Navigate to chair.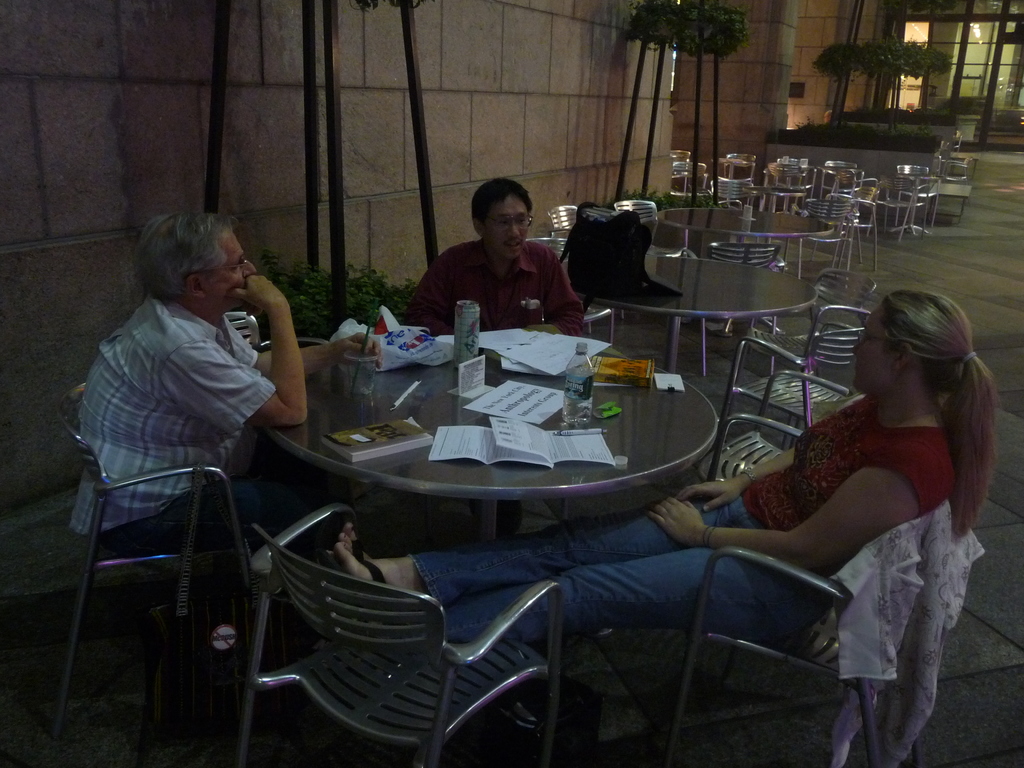
Navigation target: detection(783, 156, 813, 207).
